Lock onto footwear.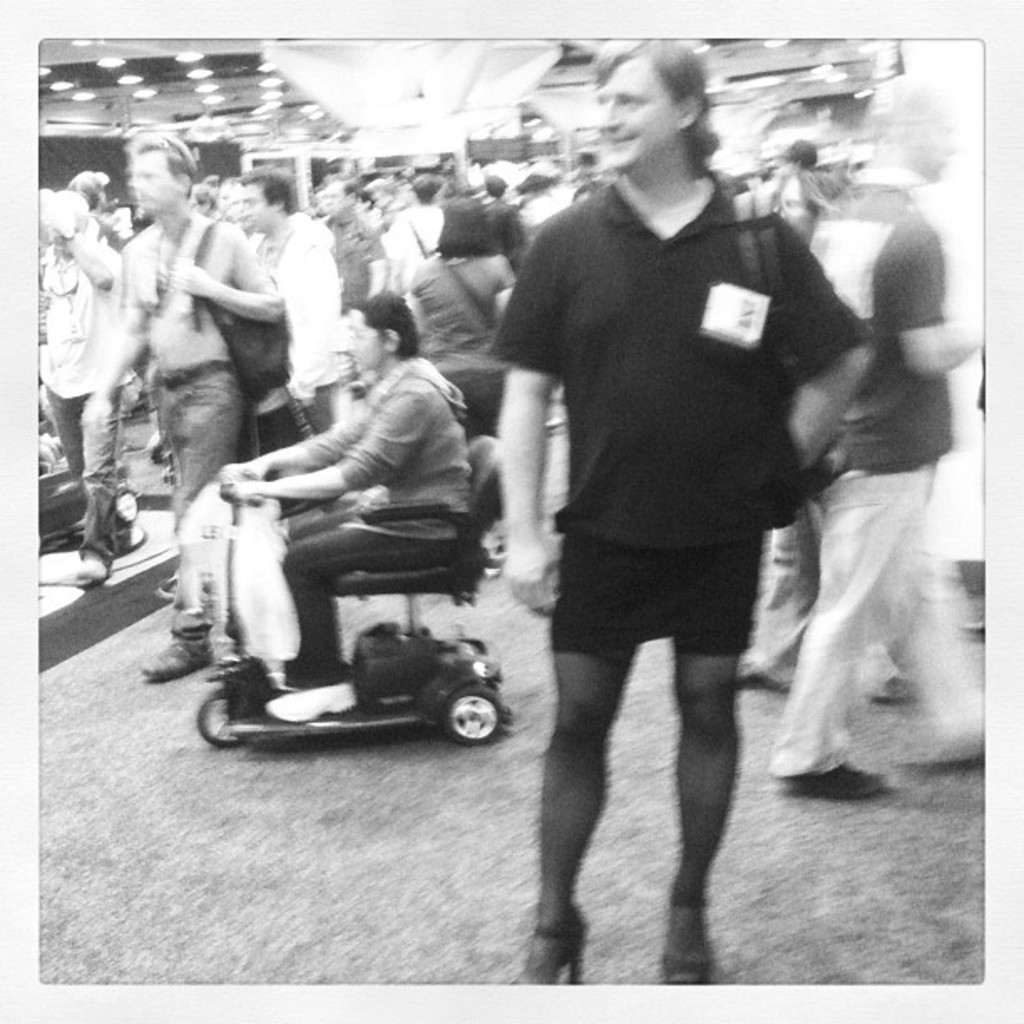
Locked: l=151, t=574, r=177, b=599.
